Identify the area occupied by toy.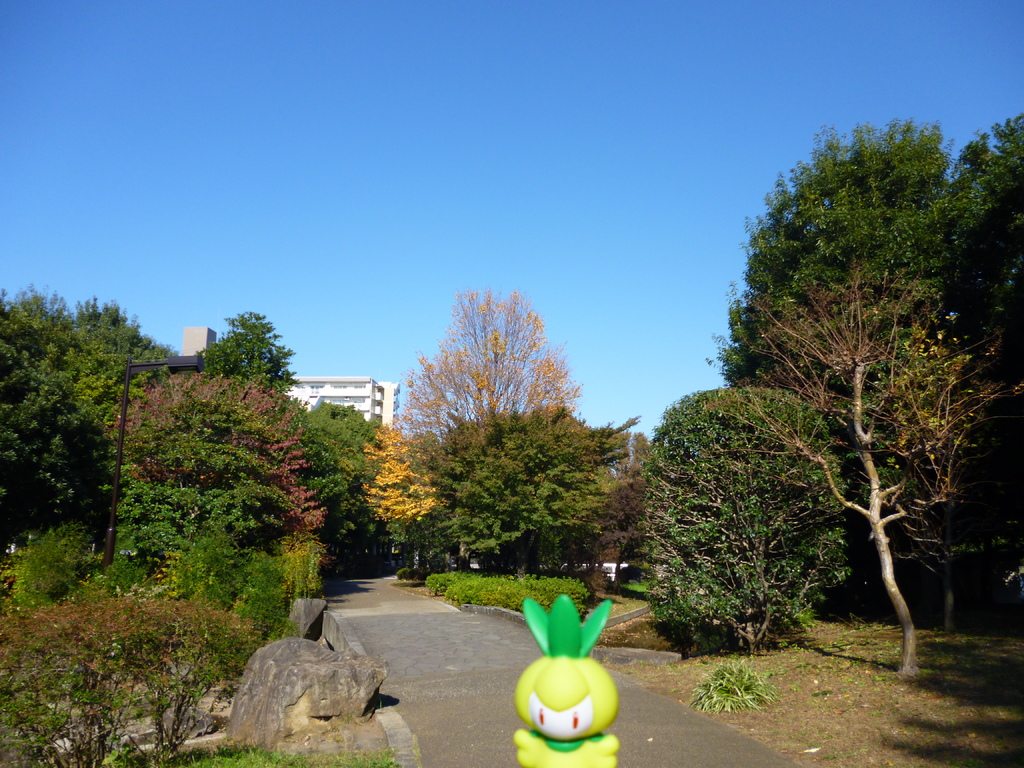
Area: x1=506 y1=620 x2=637 y2=764.
